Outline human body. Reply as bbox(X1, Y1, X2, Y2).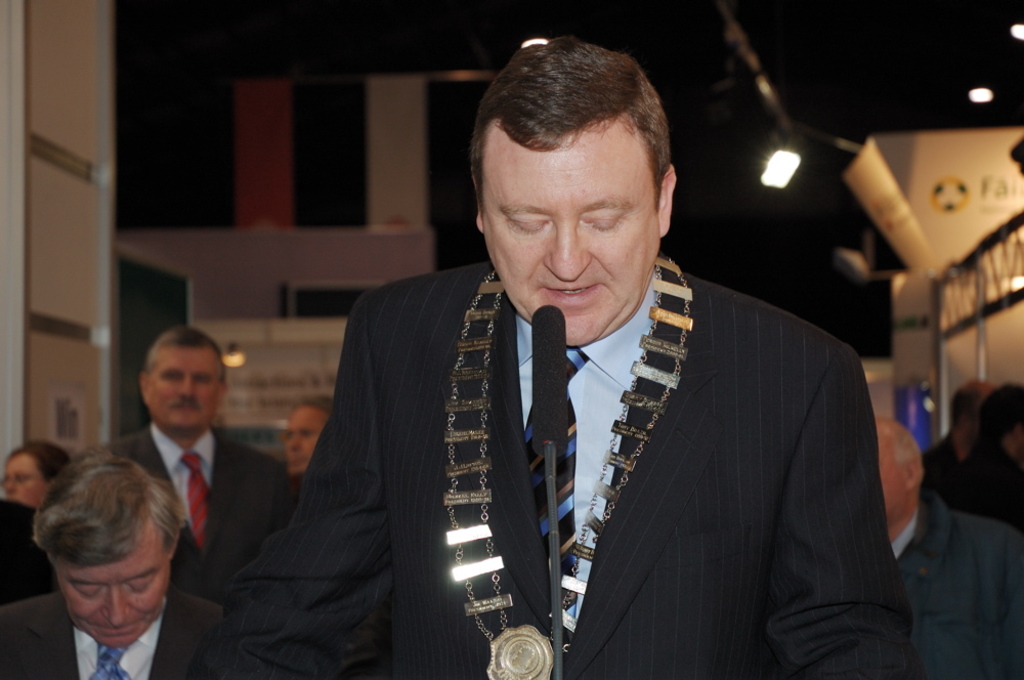
bbox(4, 588, 228, 679).
